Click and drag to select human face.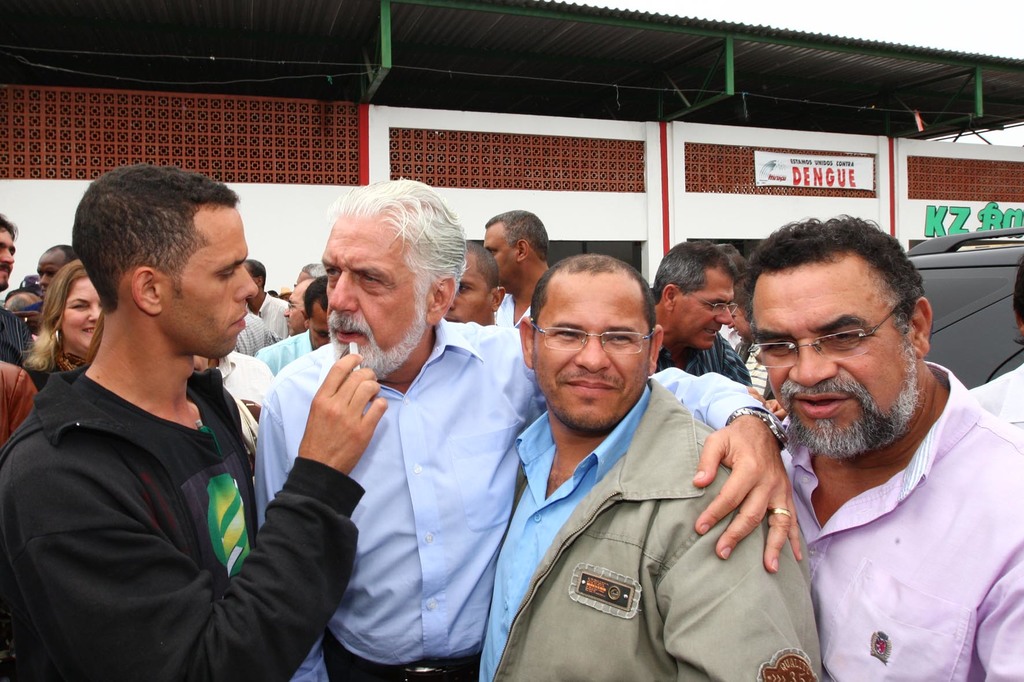
Selection: locate(668, 266, 733, 350).
